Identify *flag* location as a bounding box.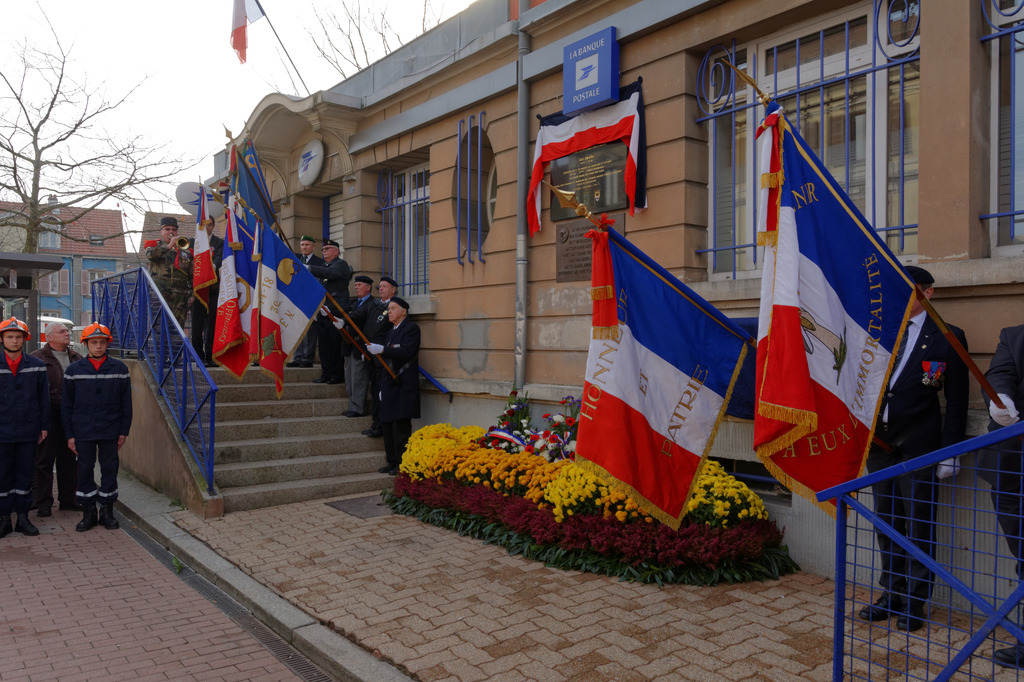
rect(581, 217, 785, 519).
